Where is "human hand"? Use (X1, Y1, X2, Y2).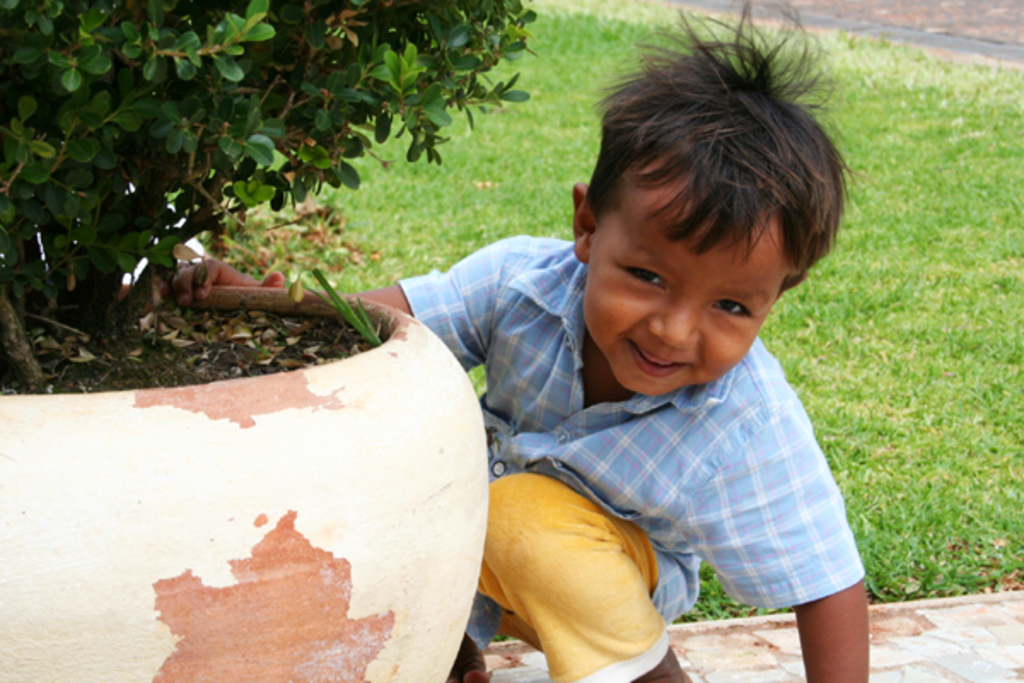
(155, 260, 282, 306).
